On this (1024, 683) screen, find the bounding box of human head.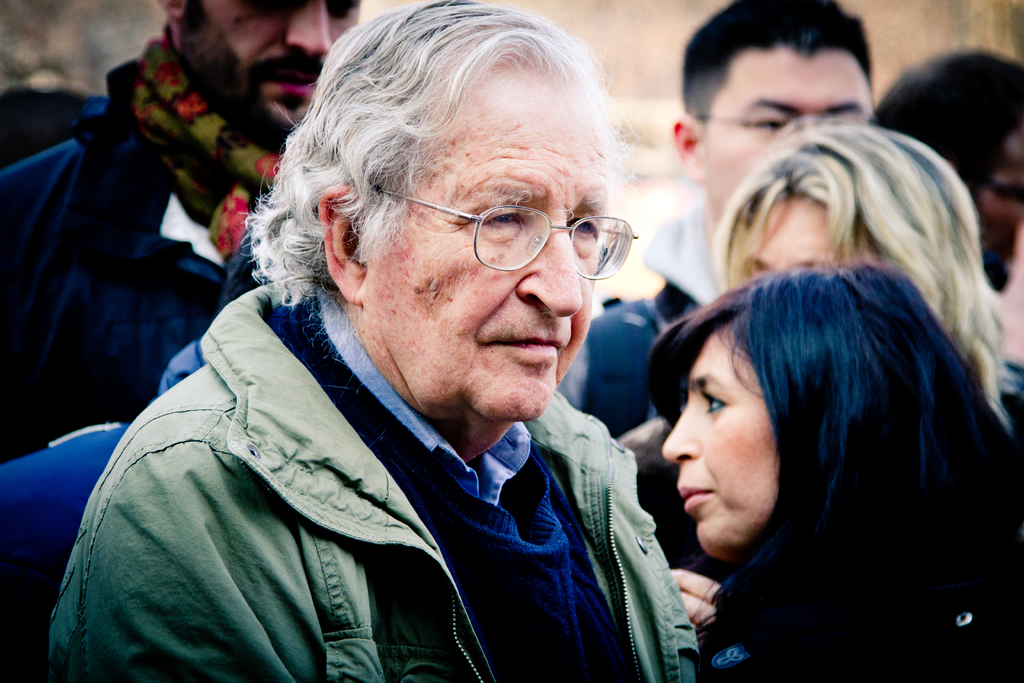
Bounding box: <bbox>710, 110, 1008, 361</bbox>.
